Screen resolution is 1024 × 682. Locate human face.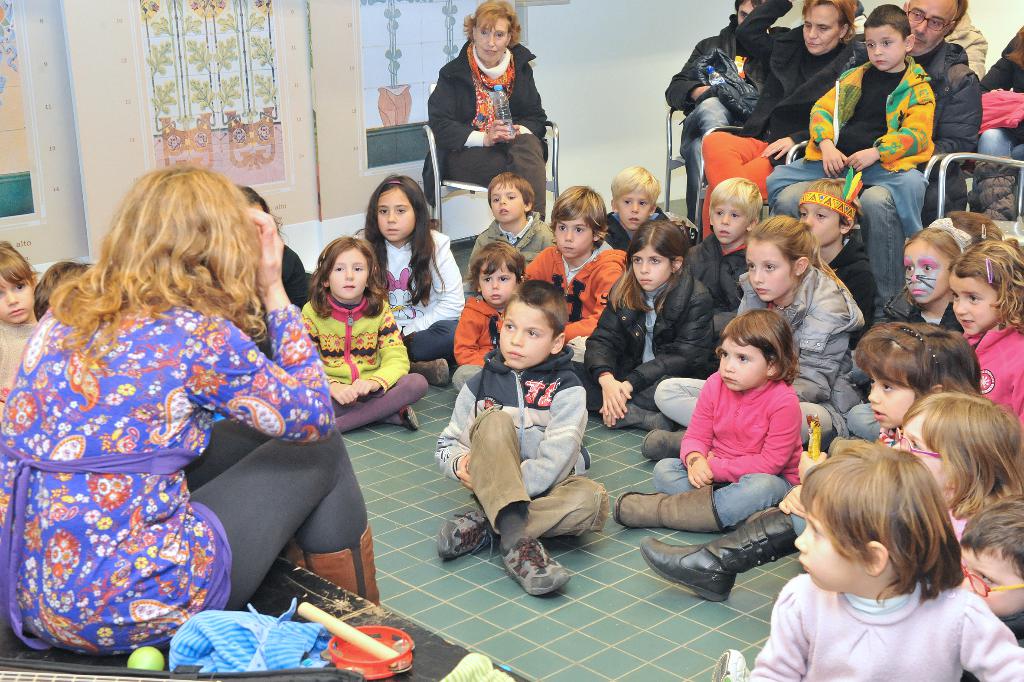
bbox=[959, 542, 1023, 614].
